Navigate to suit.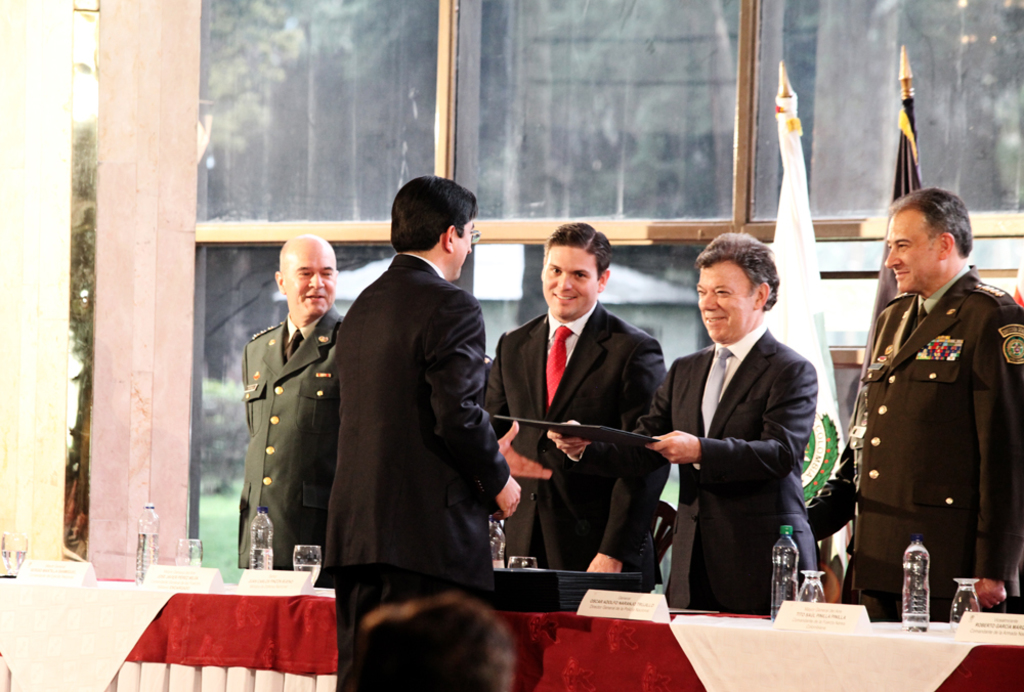
Navigation target: [806, 262, 1023, 613].
